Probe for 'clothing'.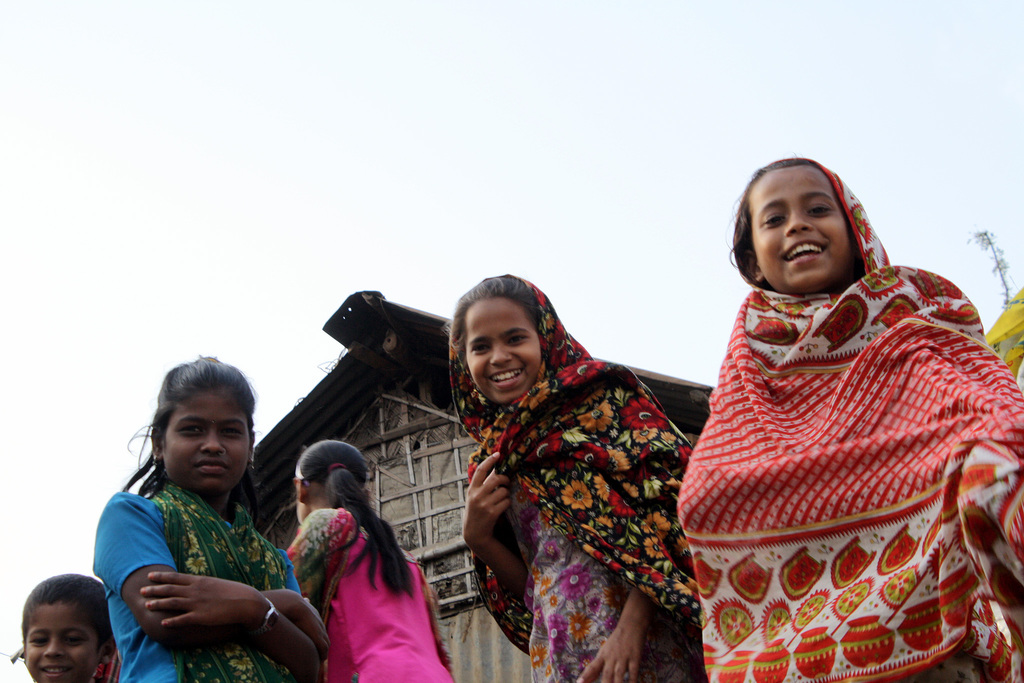
Probe result: bbox=[742, 174, 845, 300].
